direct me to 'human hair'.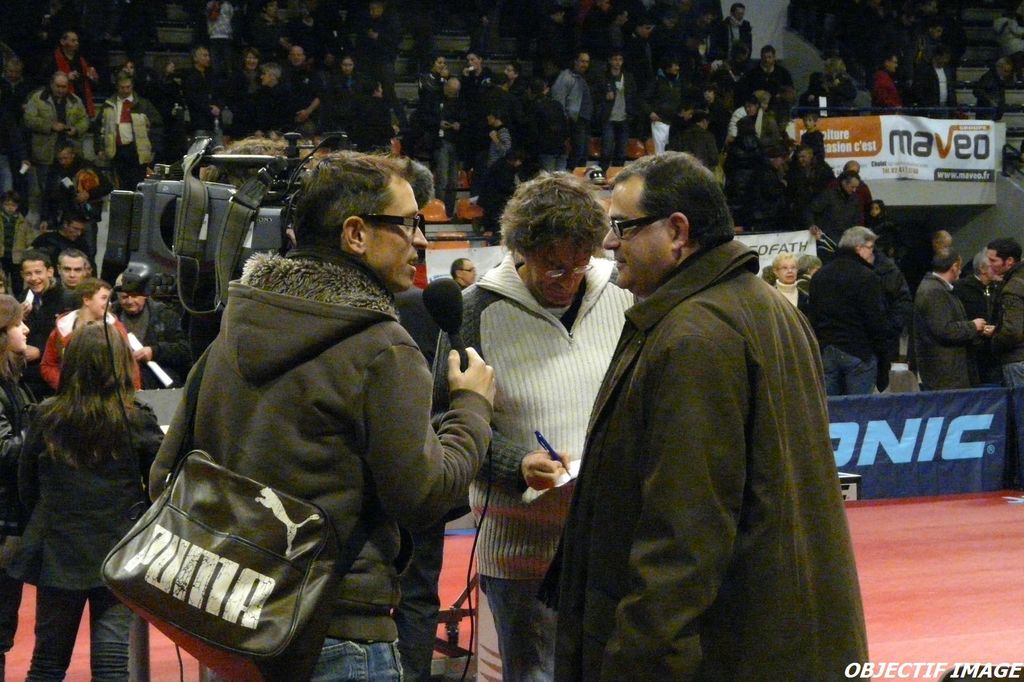
Direction: 986,239,1023,268.
